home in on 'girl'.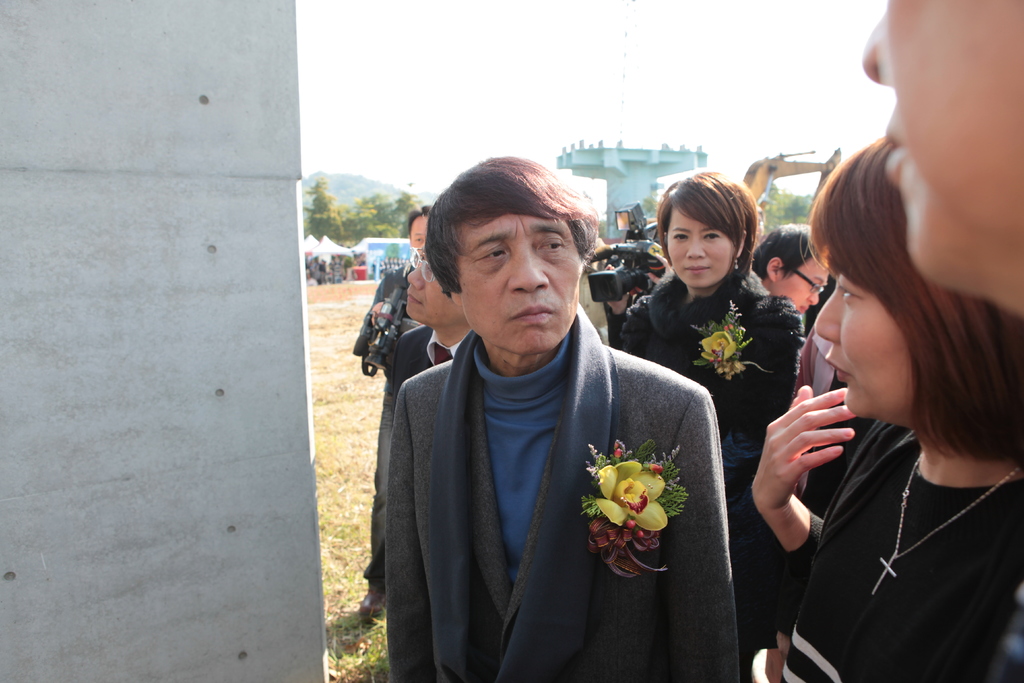
Homed in at 619:176:804:663.
